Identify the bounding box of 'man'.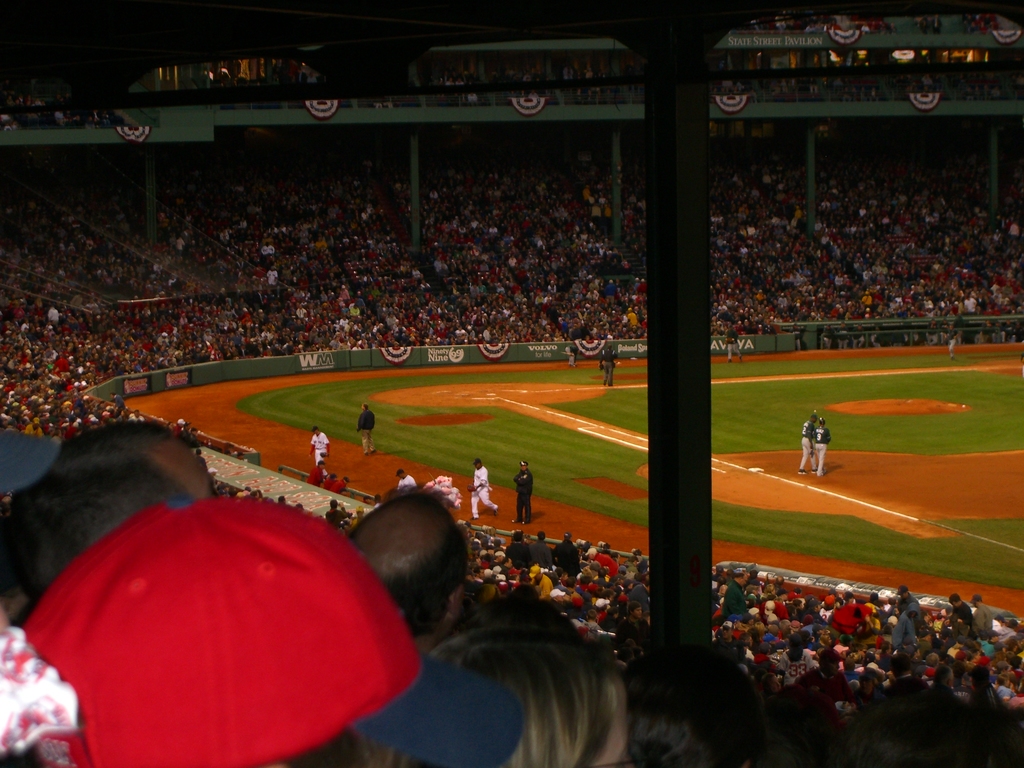
region(22, 493, 525, 767).
